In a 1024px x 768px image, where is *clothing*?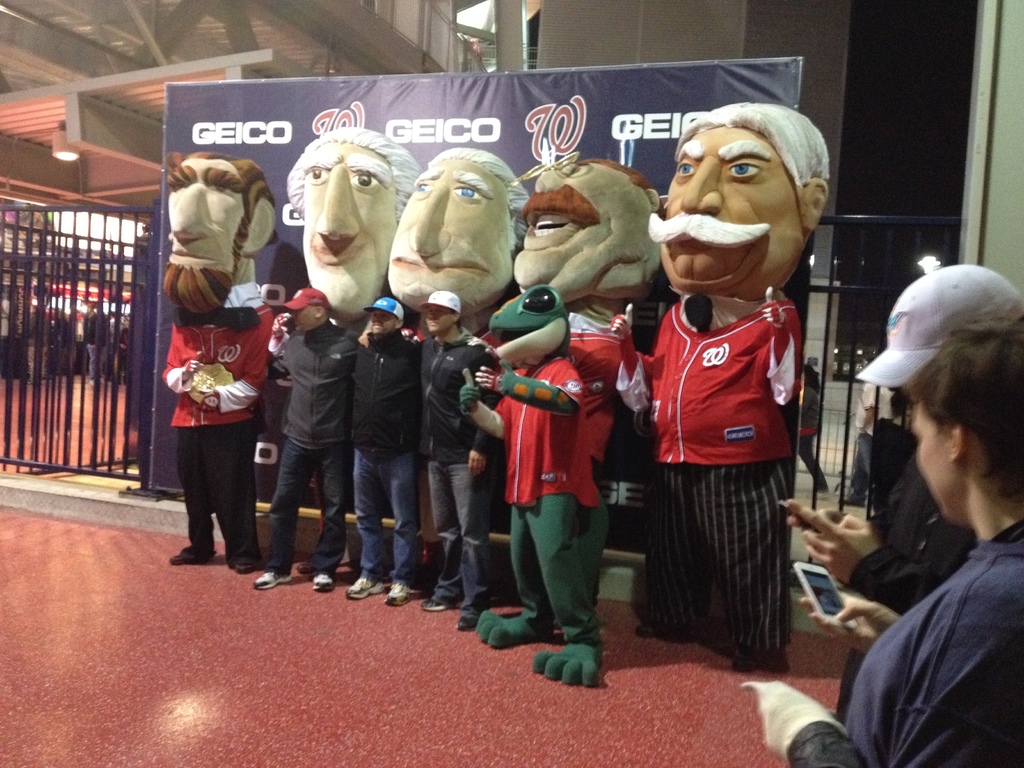
crop(497, 347, 601, 641).
